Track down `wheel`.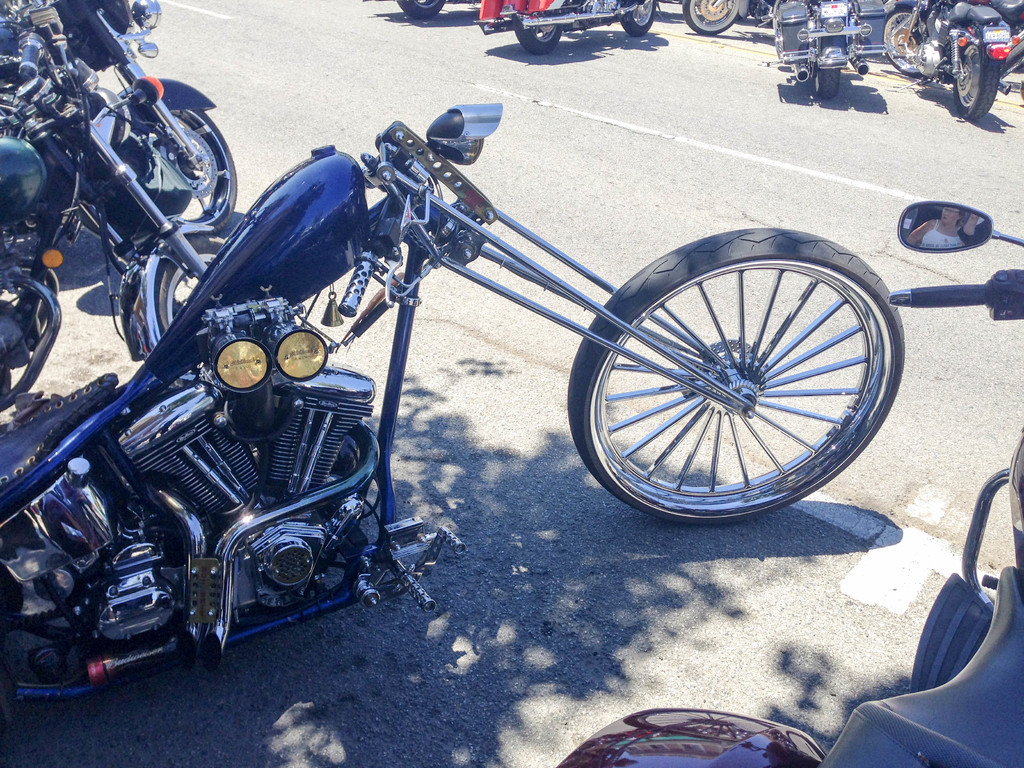
Tracked to locate(567, 233, 902, 521).
